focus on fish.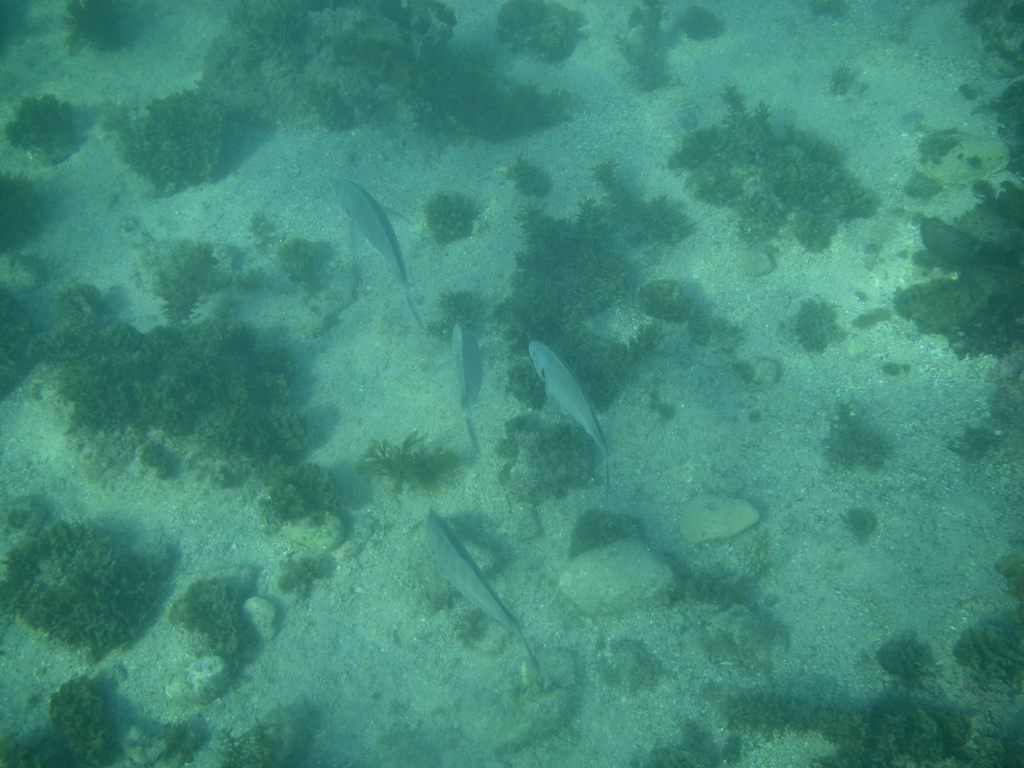
Focused at box(423, 506, 542, 676).
